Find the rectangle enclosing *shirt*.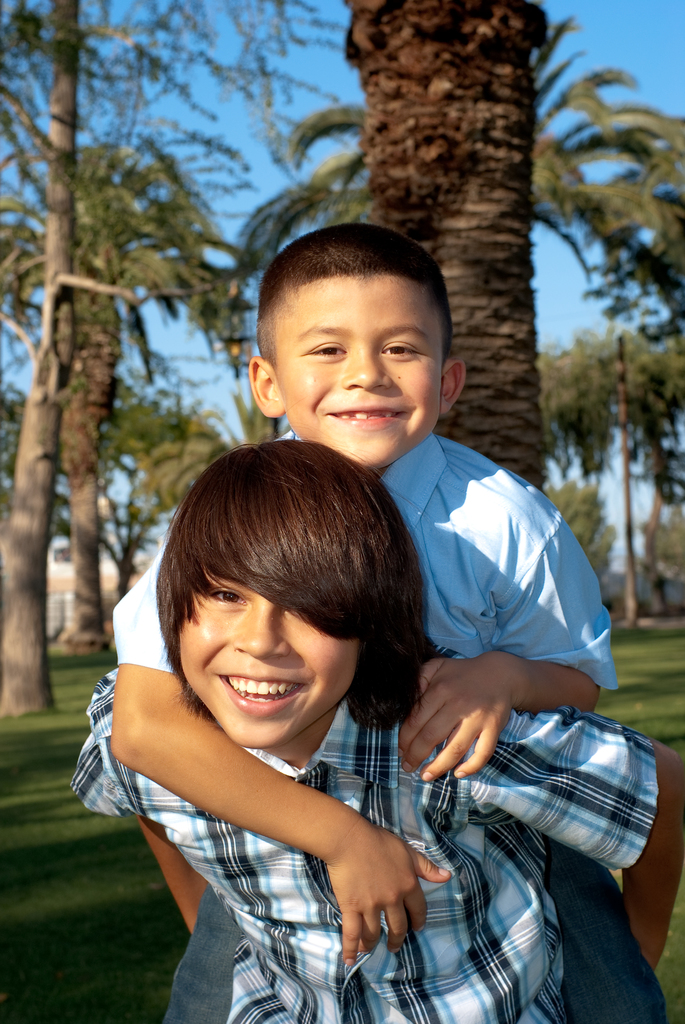
pyautogui.locateOnScreen(116, 433, 617, 687).
